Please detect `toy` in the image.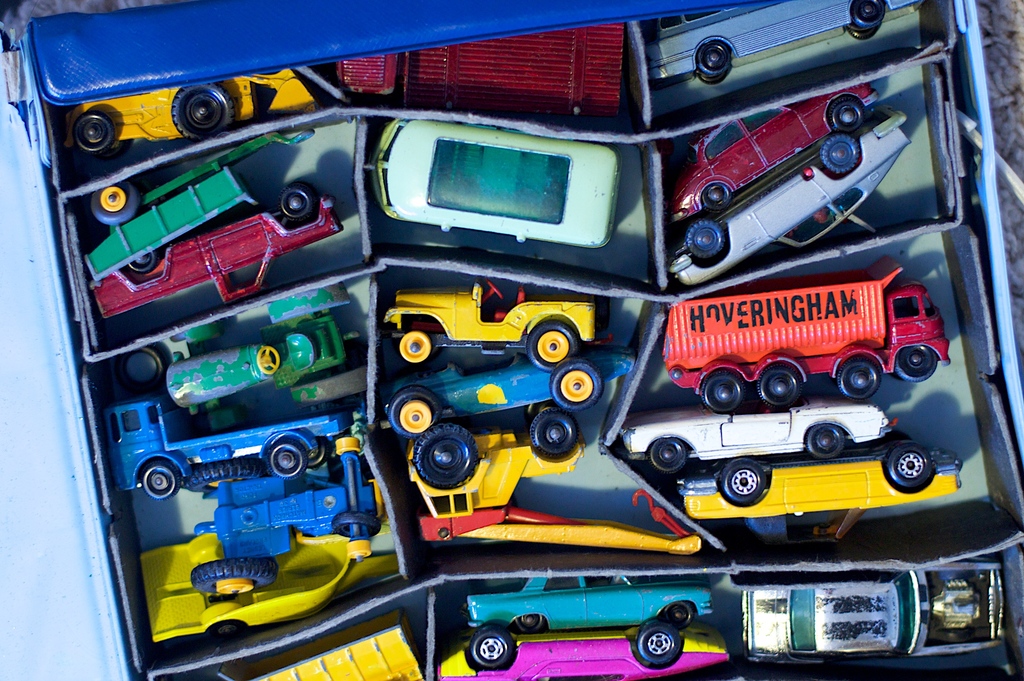
(x1=358, y1=116, x2=621, y2=260).
